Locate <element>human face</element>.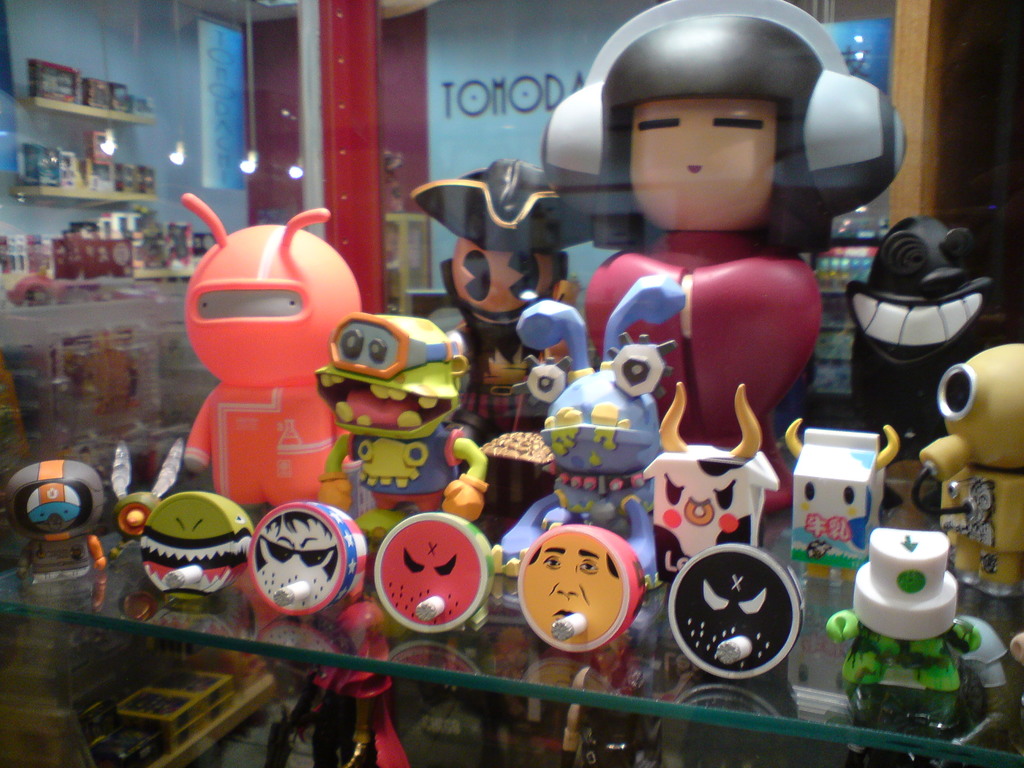
Bounding box: box(627, 95, 777, 230).
